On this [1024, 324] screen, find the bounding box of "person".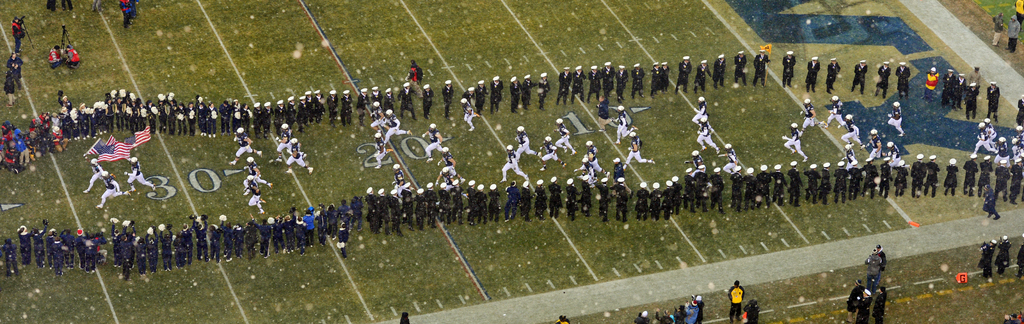
Bounding box: pyautogui.locateOnScreen(277, 124, 307, 159).
